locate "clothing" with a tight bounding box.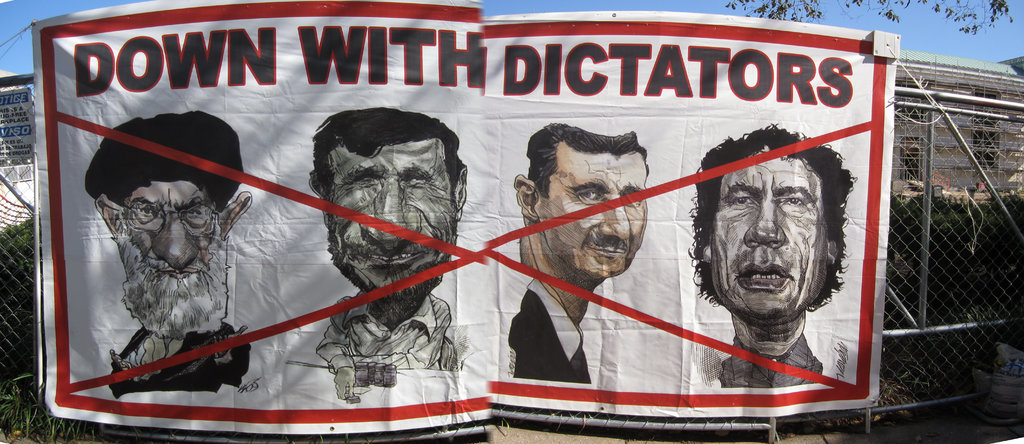
Rect(721, 317, 822, 388).
